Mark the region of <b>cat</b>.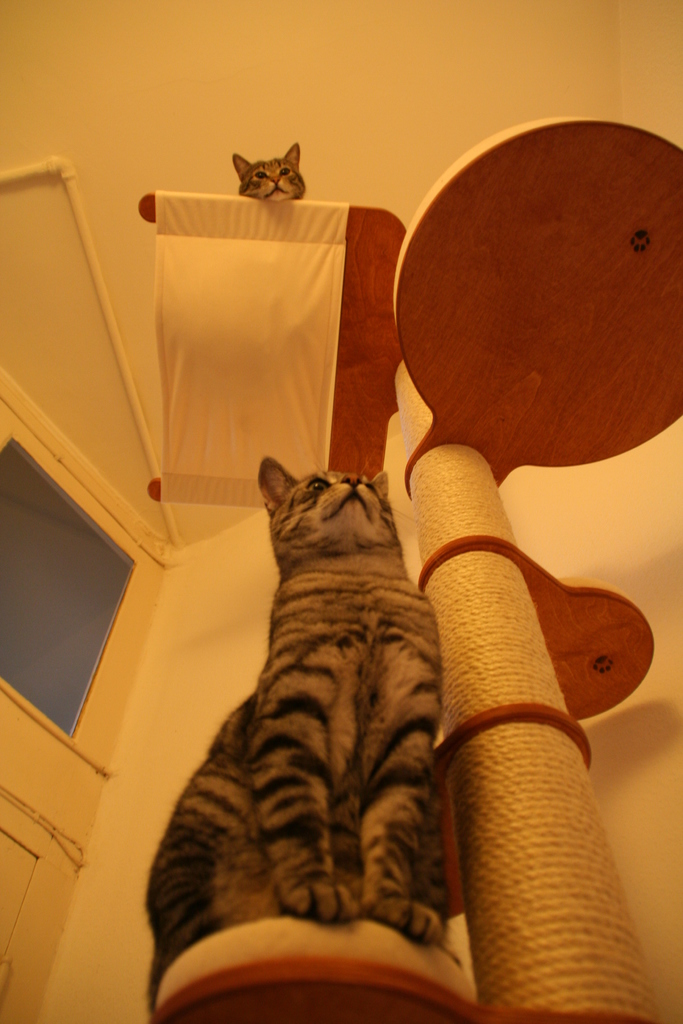
Region: BBox(226, 142, 302, 205).
